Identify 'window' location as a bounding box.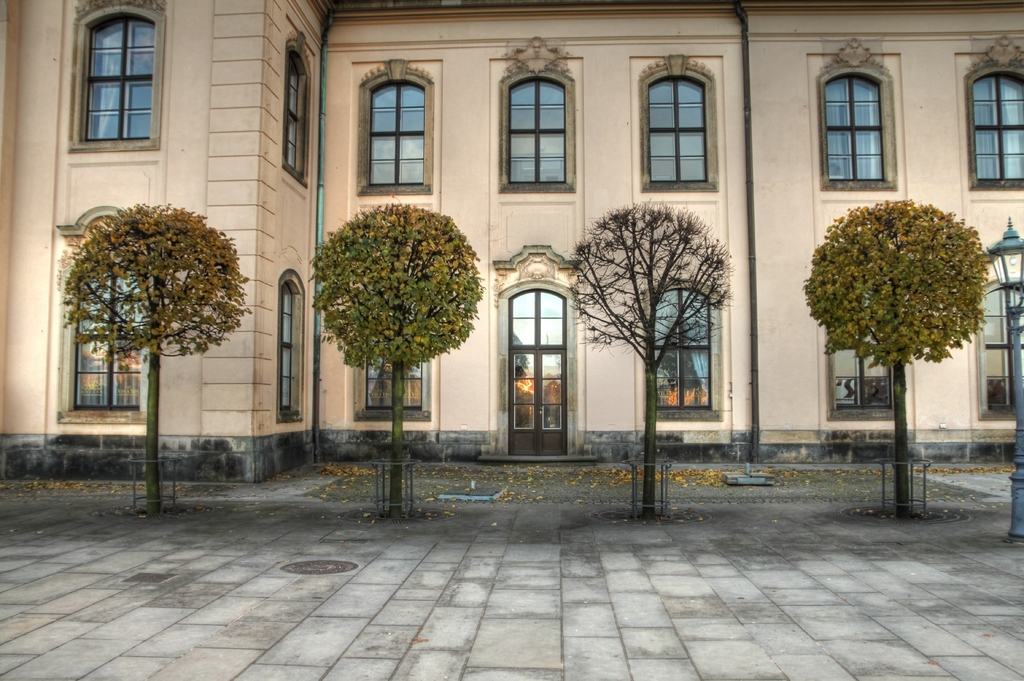
<bbox>56, 0, 168, 179</bbox>.
